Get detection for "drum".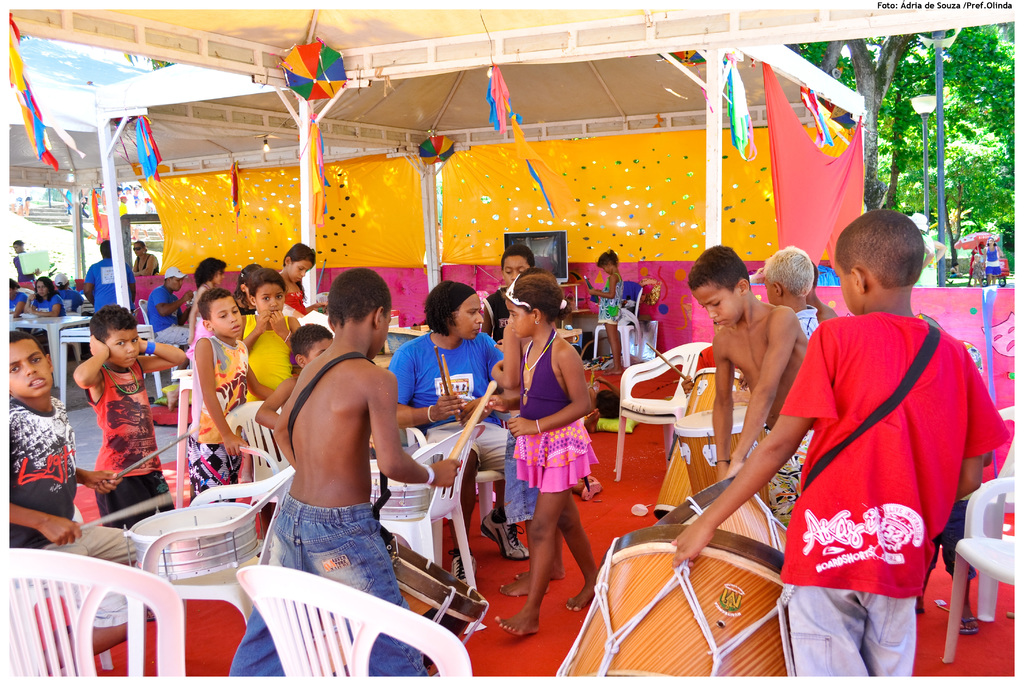
Detection: bbox=(121, 494, 264, 581).
